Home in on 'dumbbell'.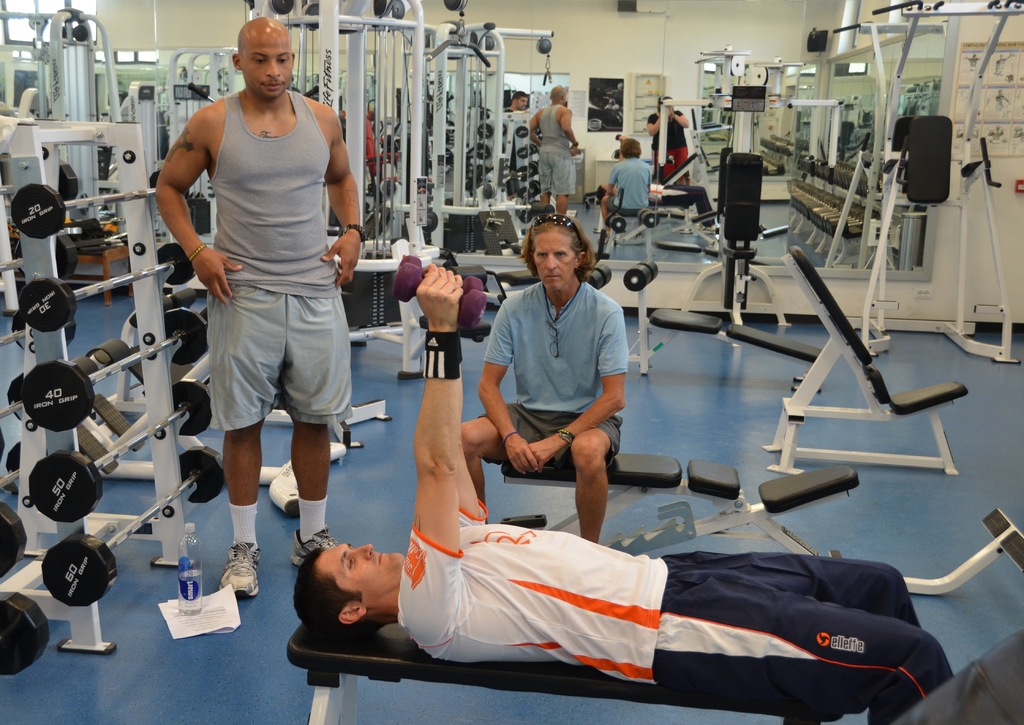
Homed in at detection(388, 260, 488, 330).
